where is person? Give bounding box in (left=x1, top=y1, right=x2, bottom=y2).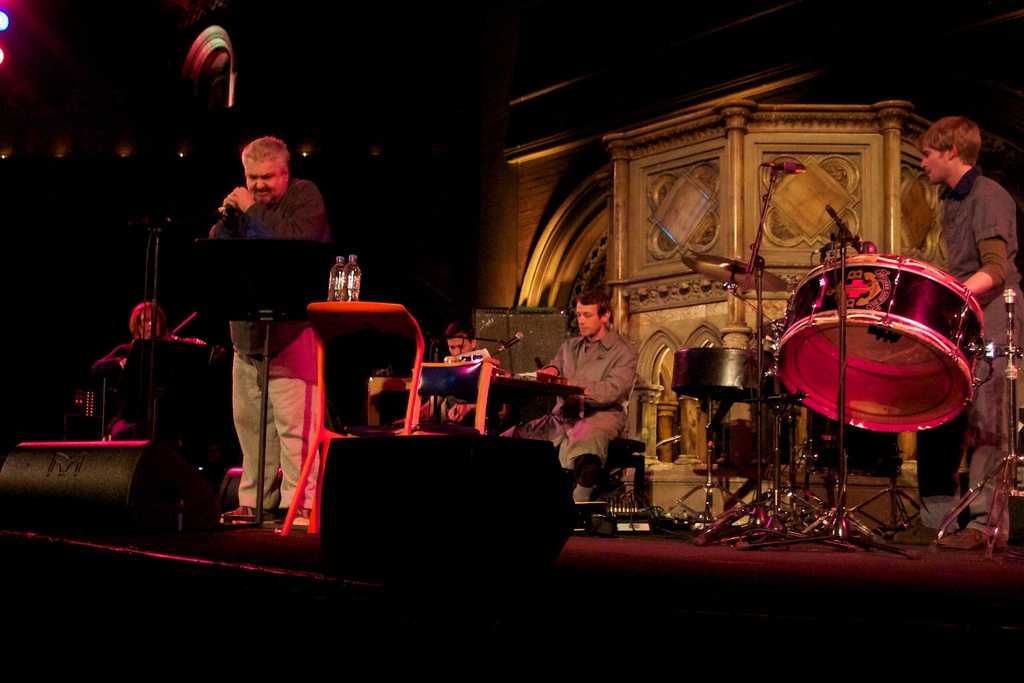
(left=381, top=313, right=511, bottom=436).
